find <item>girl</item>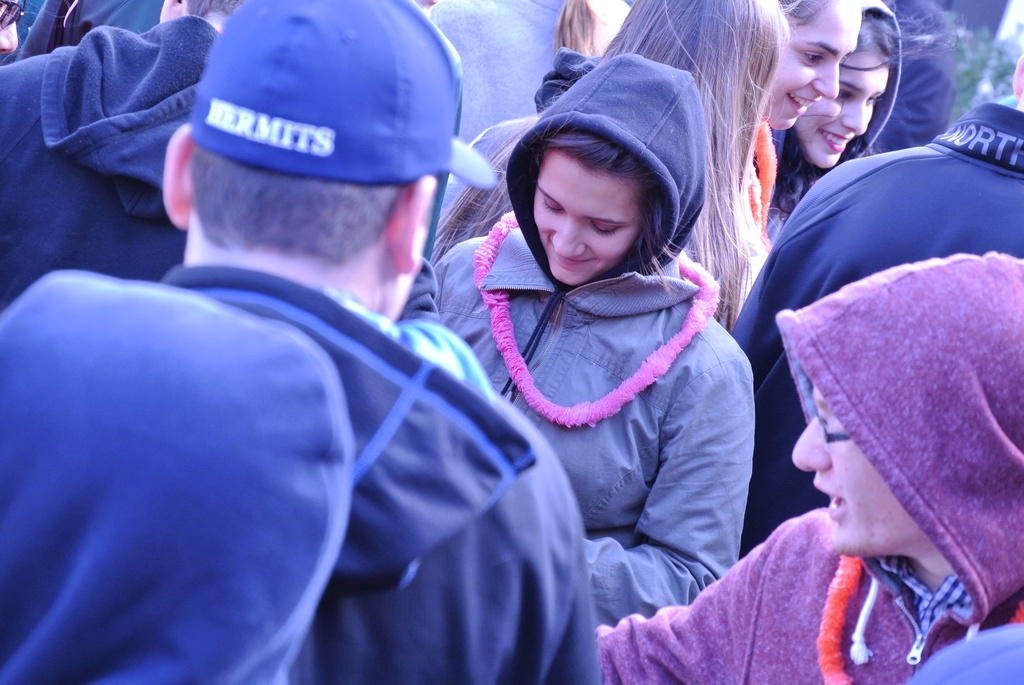
bbox=(773, 0, 861, 128)
